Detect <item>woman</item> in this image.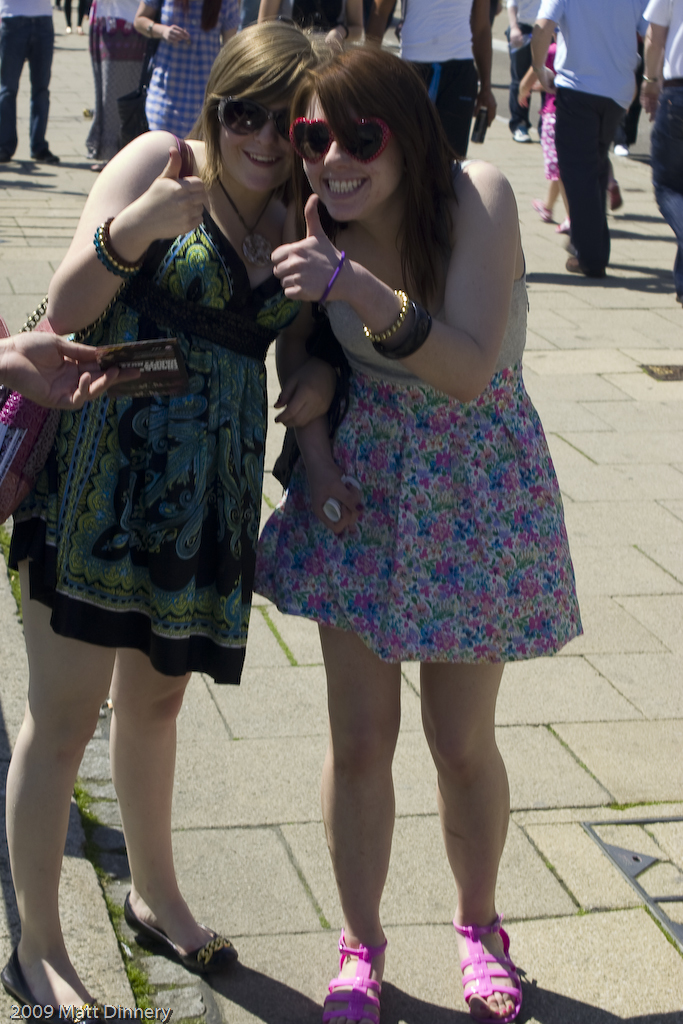
Detection: BBox(250, 38, 583, 1023).
